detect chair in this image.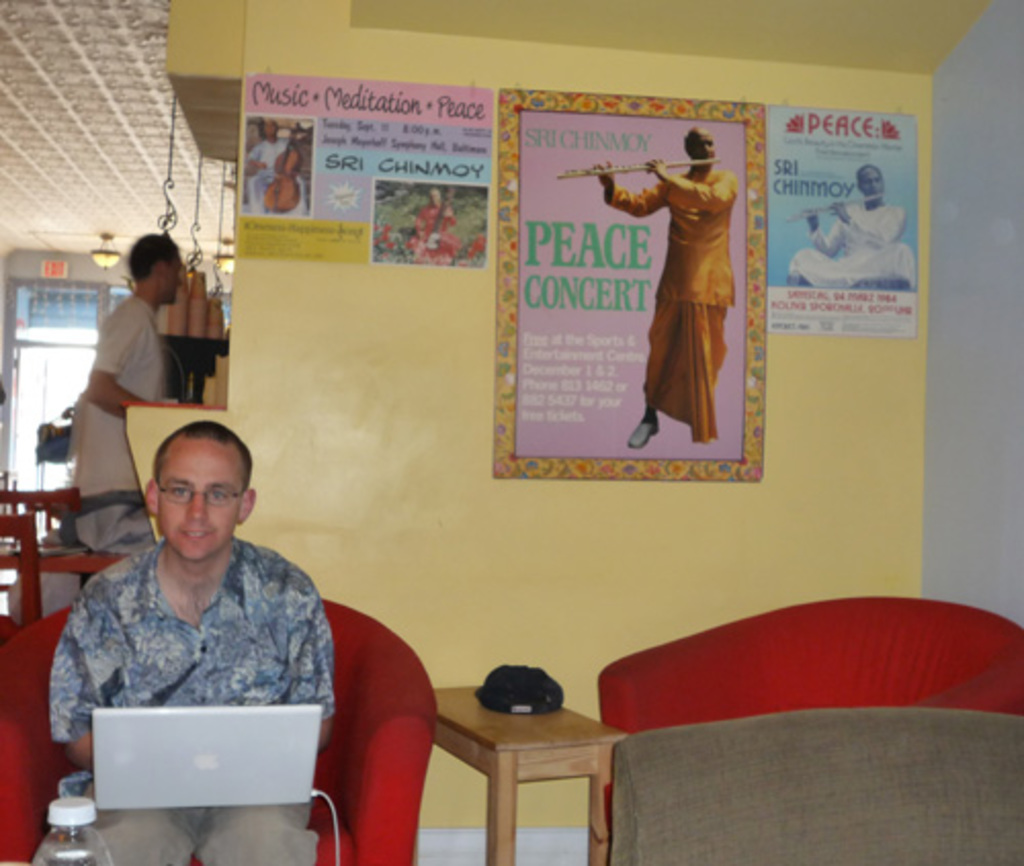
Detection: pyautogui.locateOnScreen(553, 563, 989, 852).
